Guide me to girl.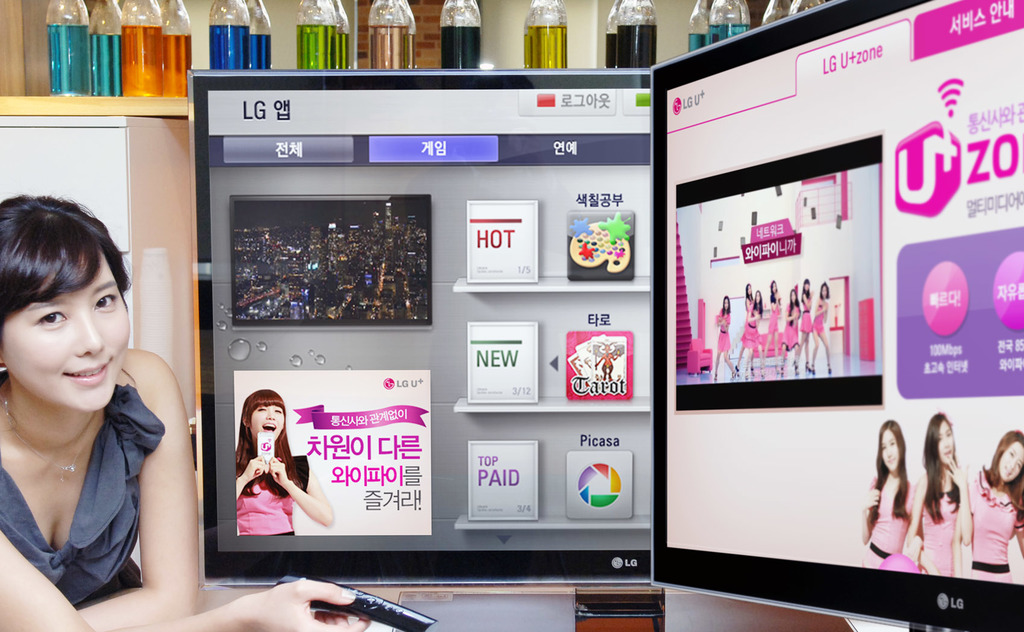
Guidance: region(967, 431, 1023, 577).
